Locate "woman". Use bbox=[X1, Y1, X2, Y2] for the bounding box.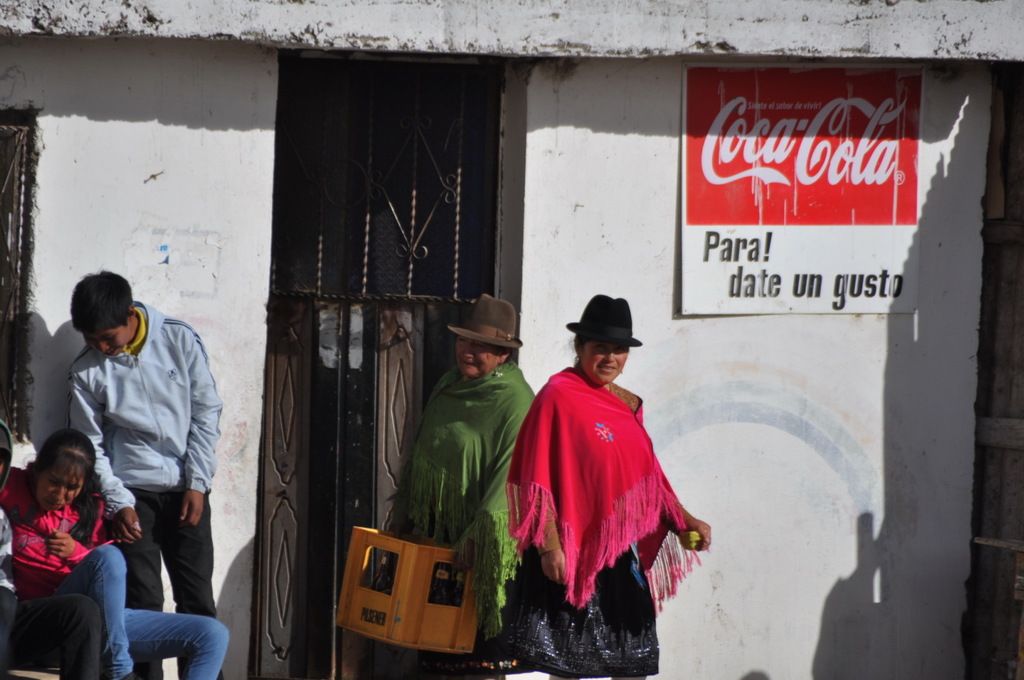
bbox=[495, 304, 700, 666].
